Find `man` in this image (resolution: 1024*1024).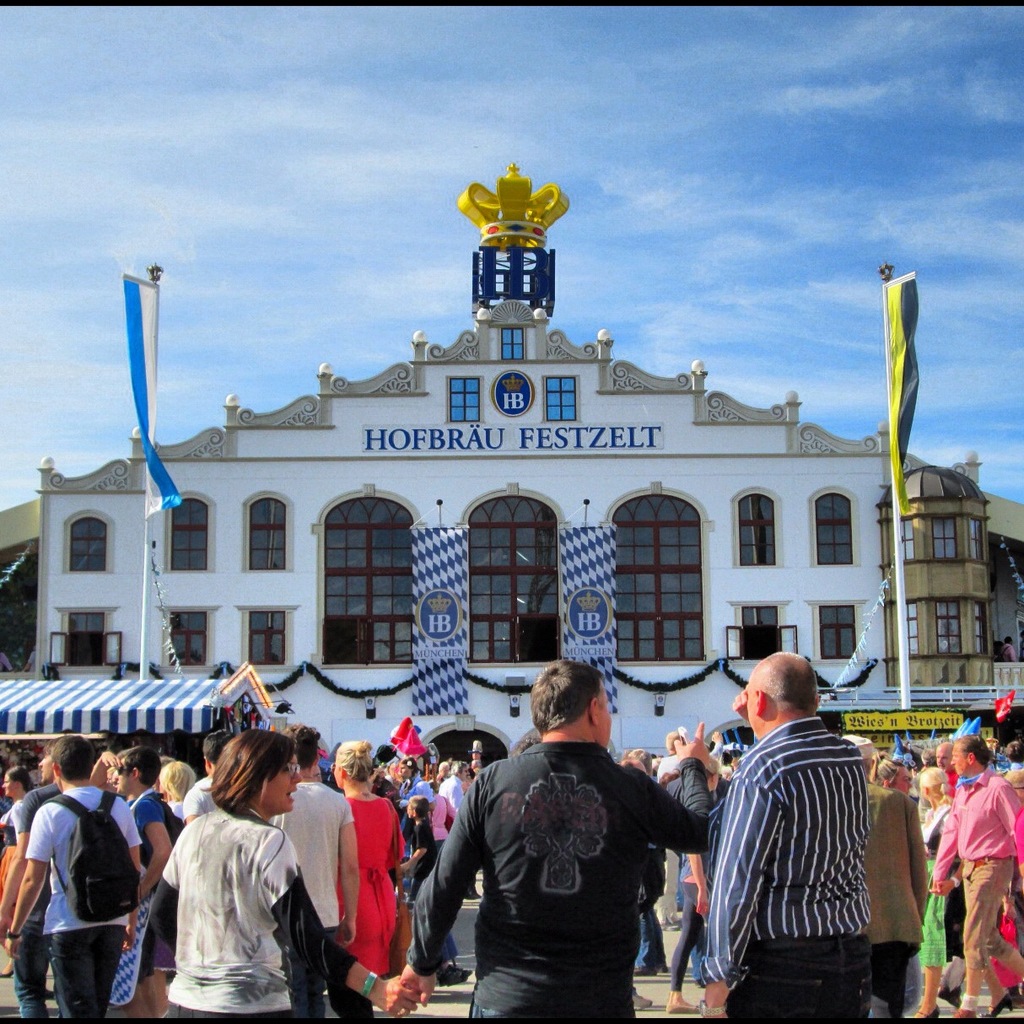
select_region(110, 737, 168, 1021).
